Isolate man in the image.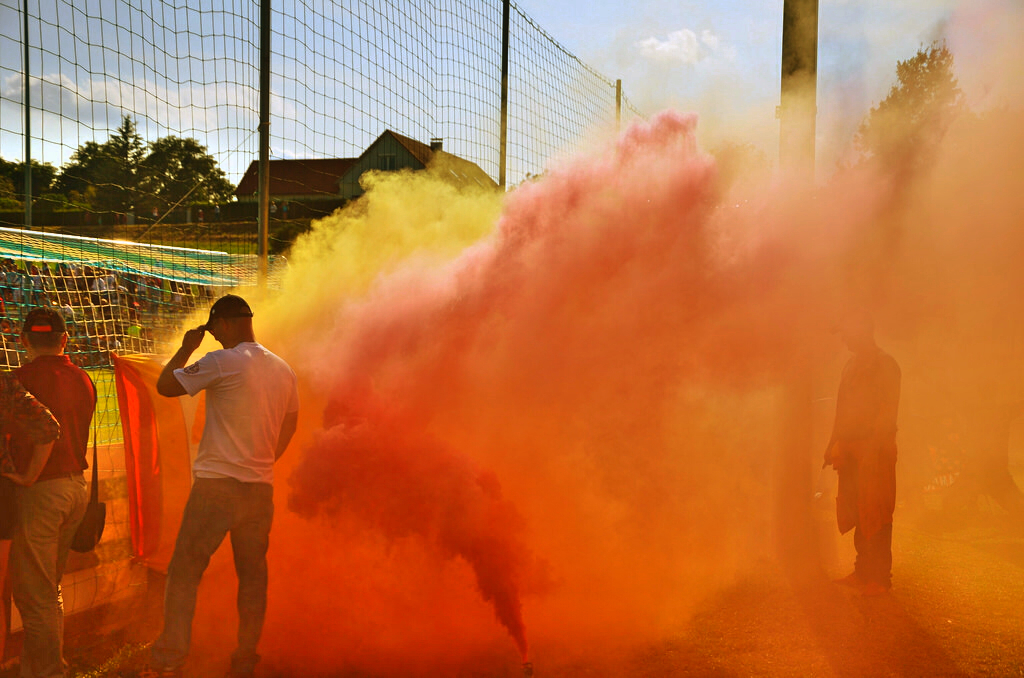
Isolated region: pyautogui.locateOnScreen(138, 276, 292, 668).
